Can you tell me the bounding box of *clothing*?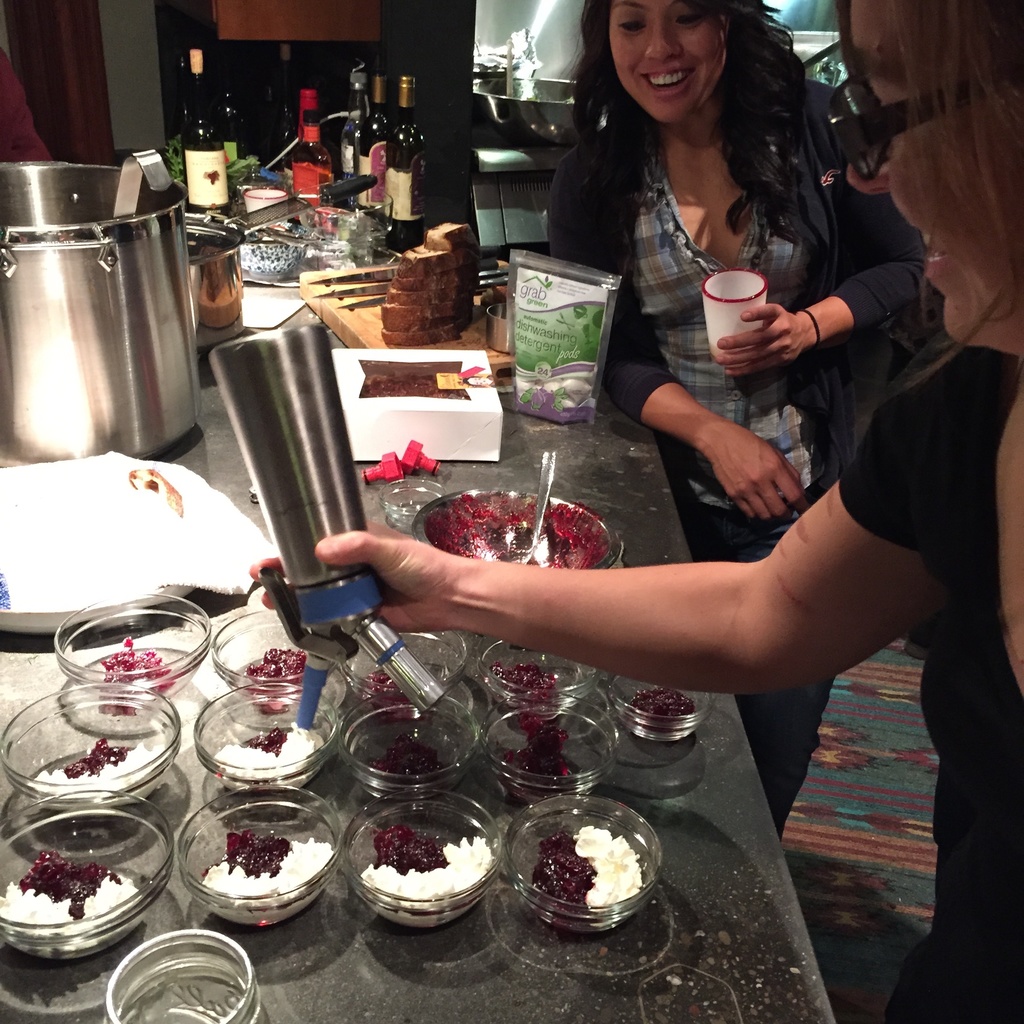
835,352,1023,1022.
